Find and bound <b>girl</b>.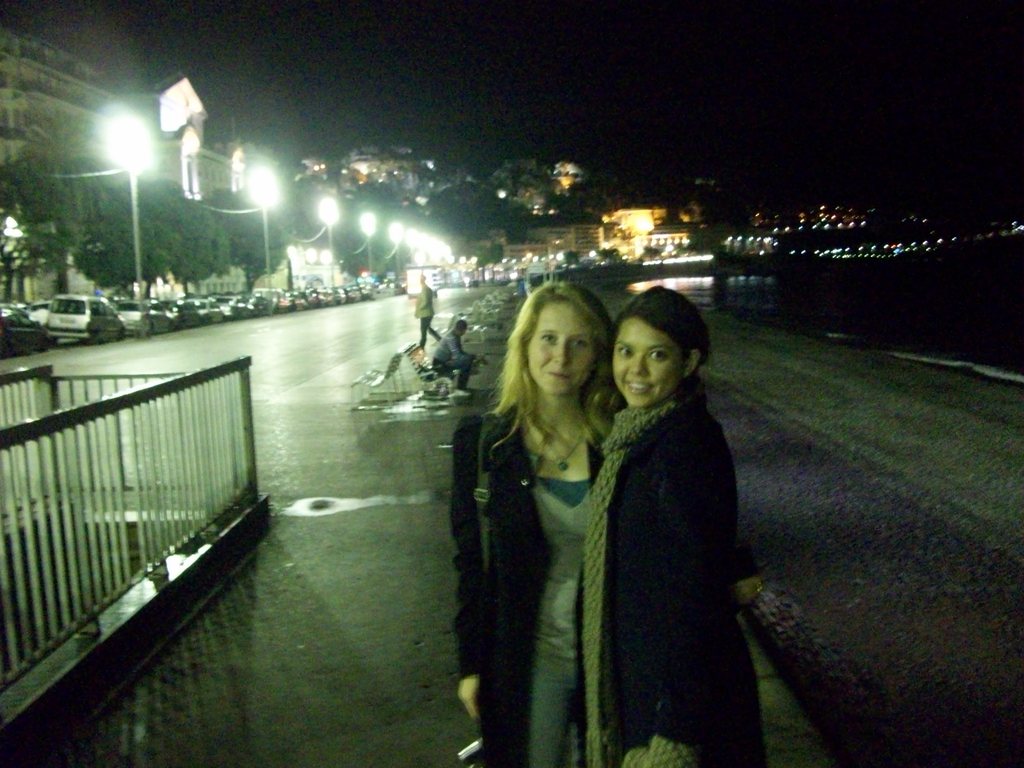
Bound: <box>575,289,762,767</box>.
